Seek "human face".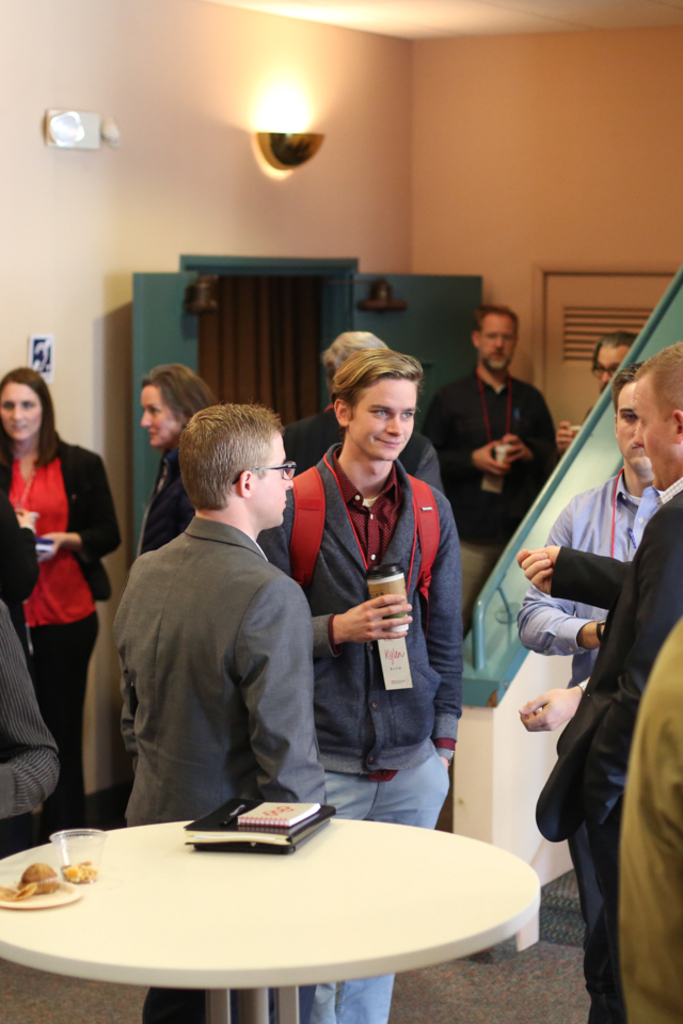
618, 387, 654, 467.
